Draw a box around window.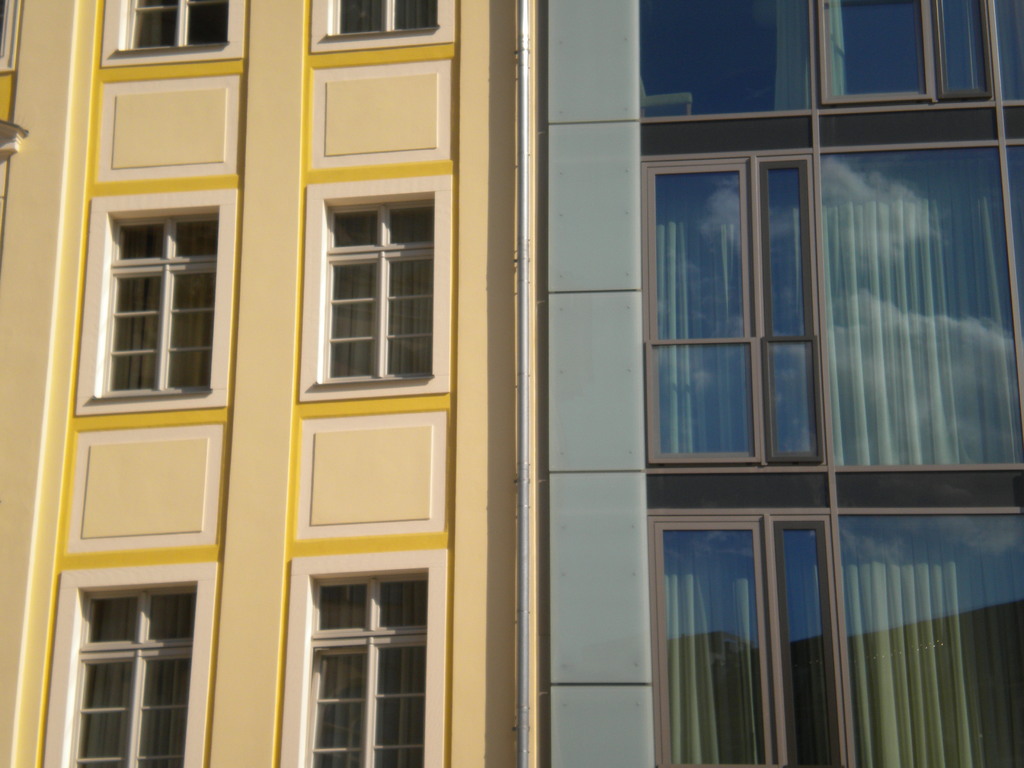
(x1=97, y1=203, x2=221, y2=390).
